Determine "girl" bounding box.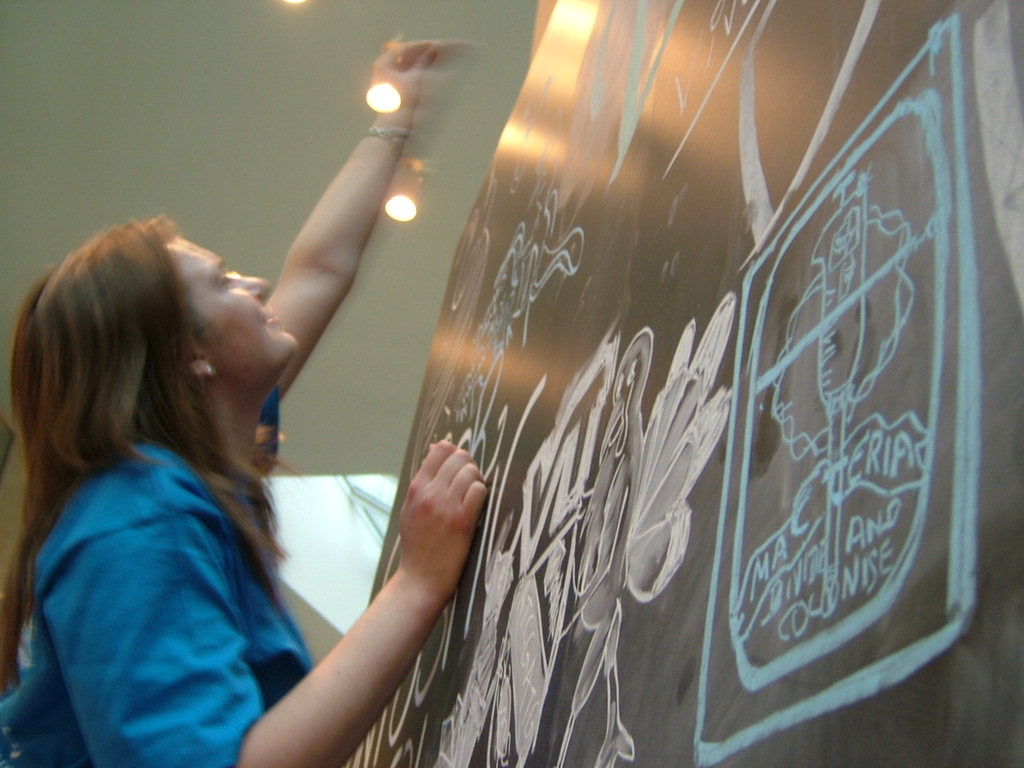
Determined: [x1=0, y1=42, x2=489, y2=767].
